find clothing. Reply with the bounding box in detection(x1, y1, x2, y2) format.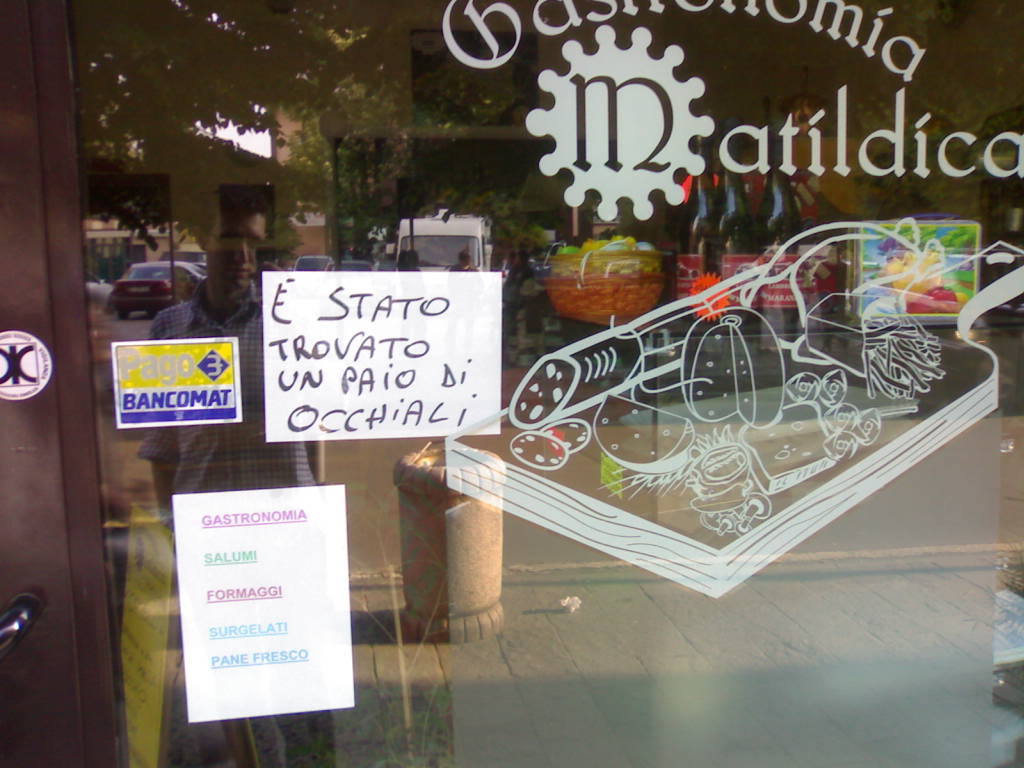
detection(140, 279, 320, 486).
